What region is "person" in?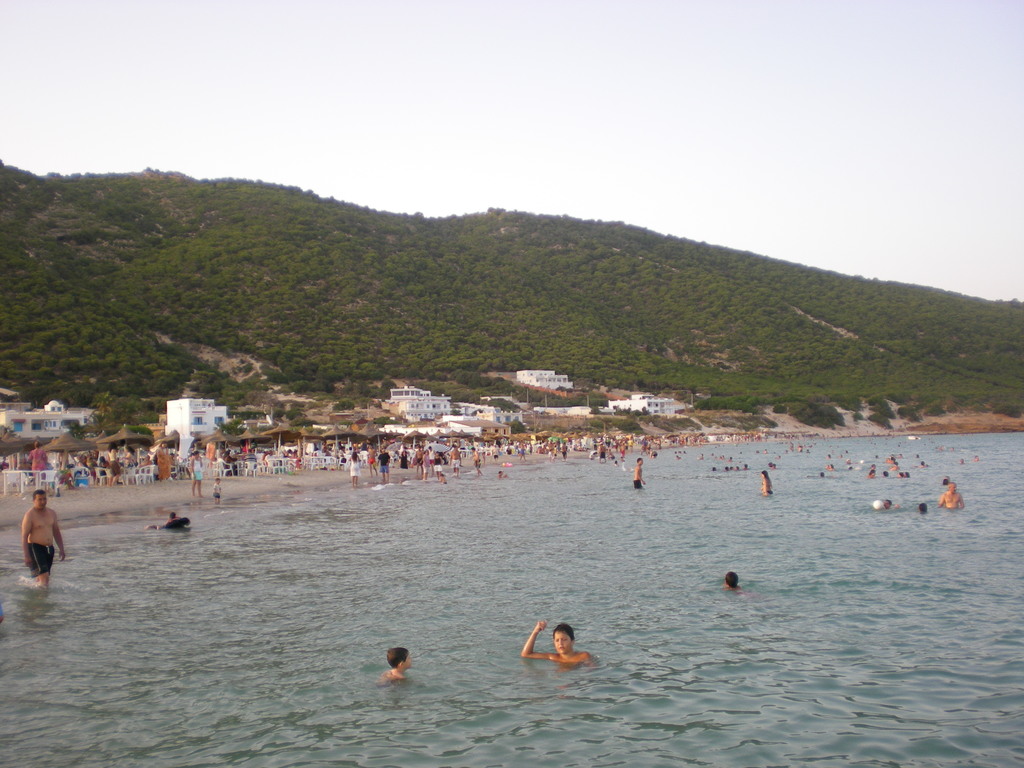
detection(518, 625, 591, 669).
